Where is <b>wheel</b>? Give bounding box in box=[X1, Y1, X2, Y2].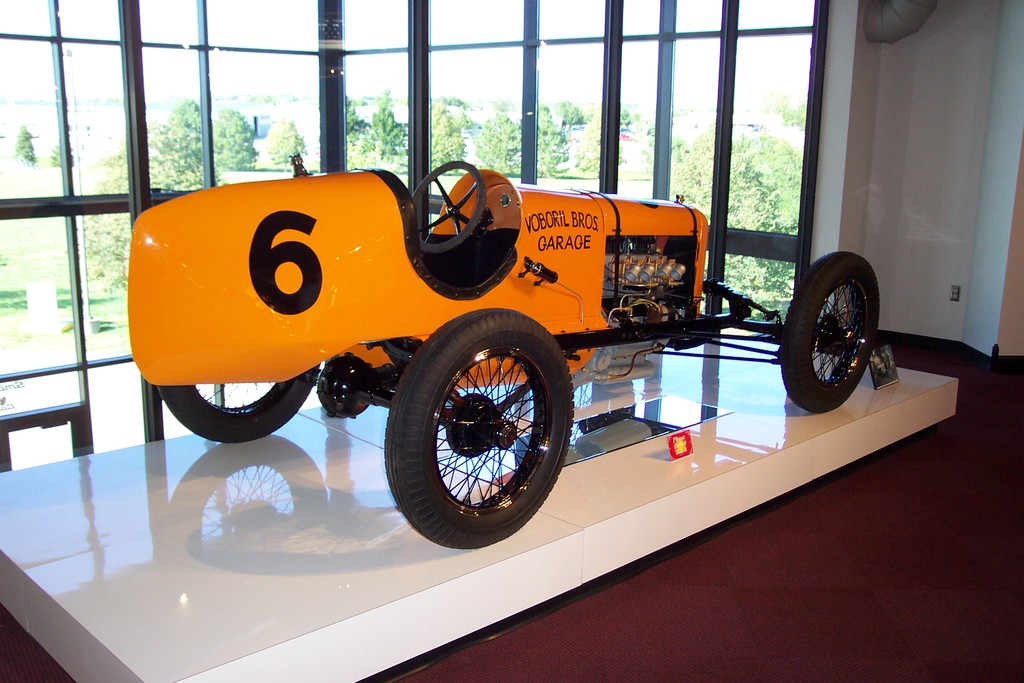
box=[410, 157, 485, 257].
